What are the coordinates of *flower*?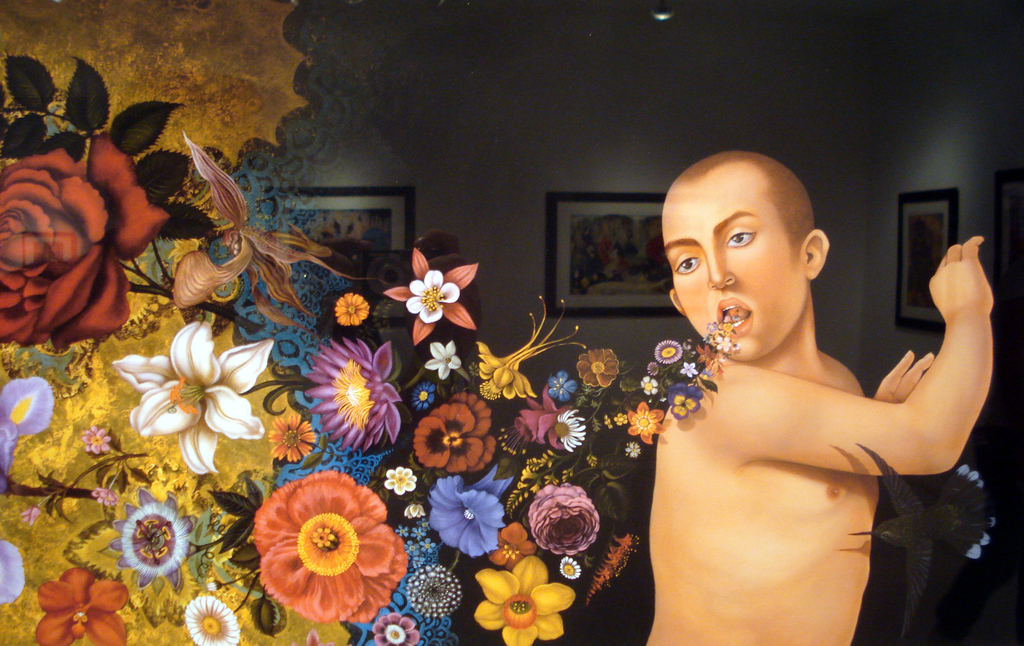
387 467 419 499.
